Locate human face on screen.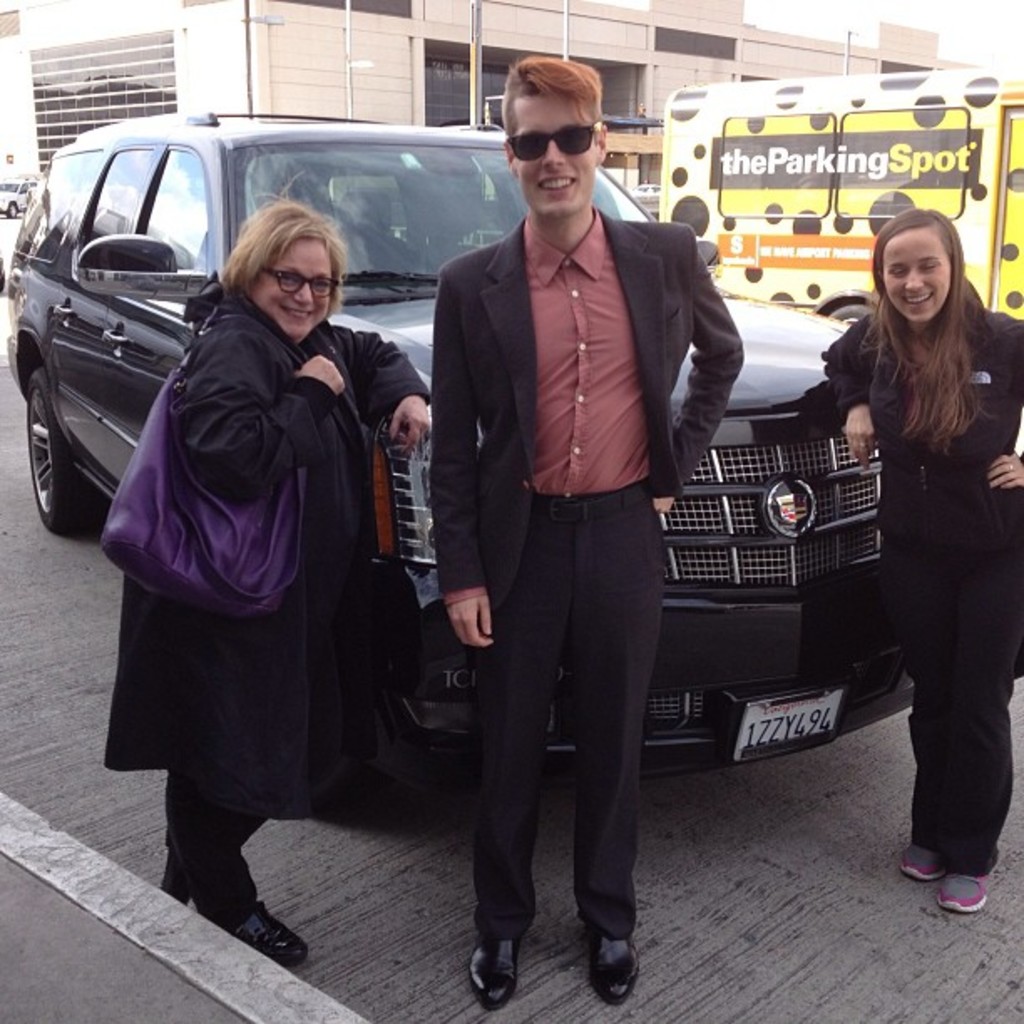
On screen at Rect(507, 87, 602, 212).
